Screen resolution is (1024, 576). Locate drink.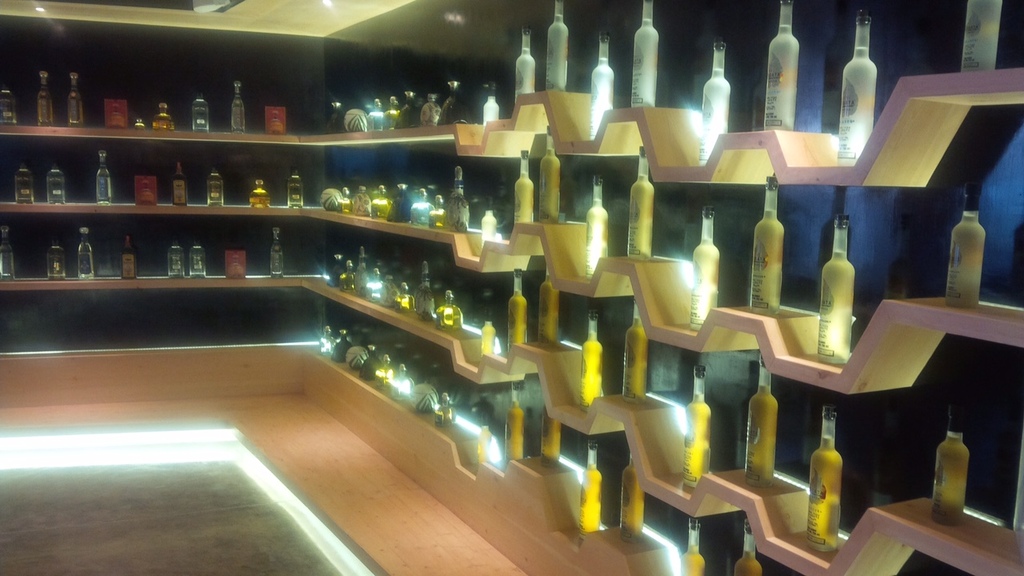
box(13, 161, 34, 202).
